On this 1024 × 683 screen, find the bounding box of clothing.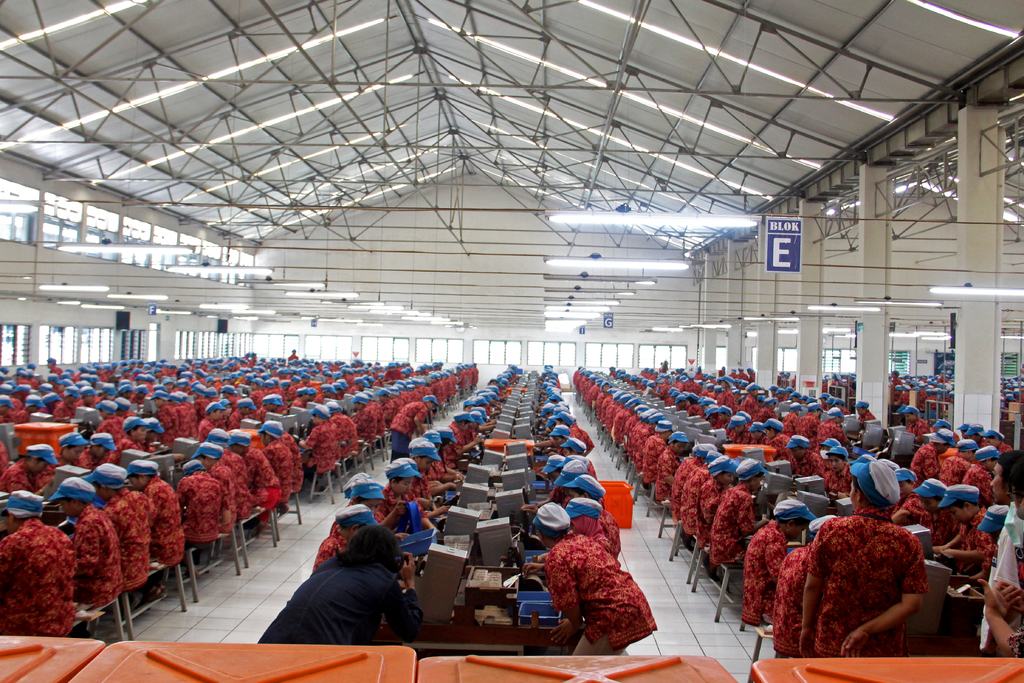
Bounding box: 262/440/292/498.
